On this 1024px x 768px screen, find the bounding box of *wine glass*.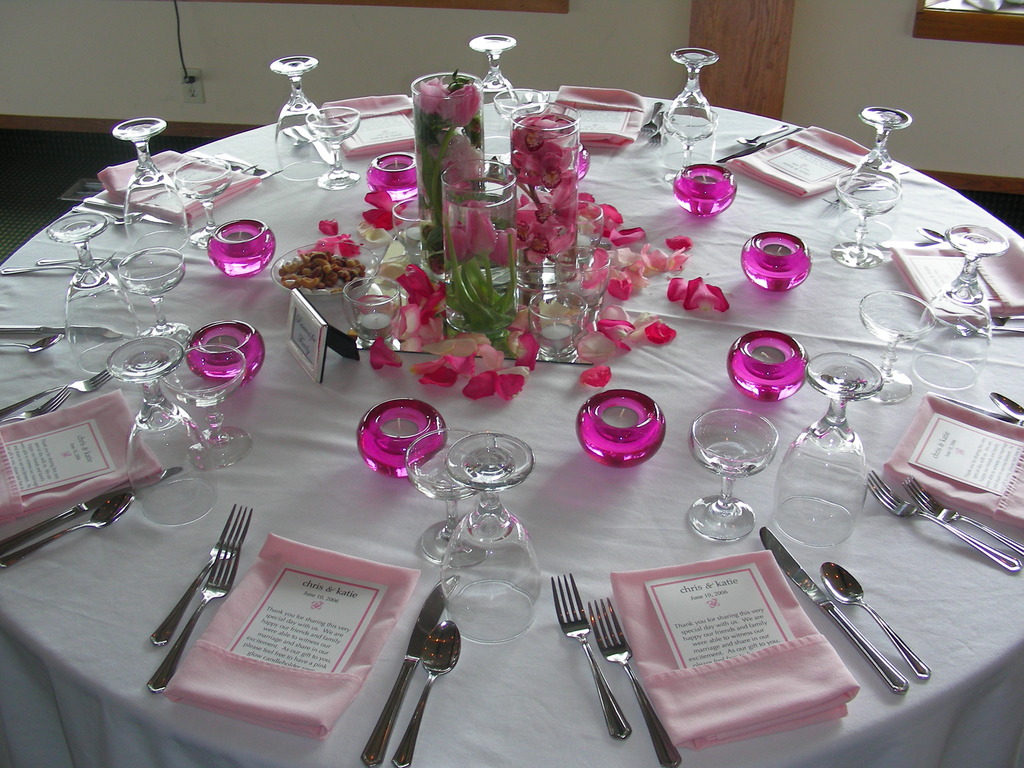
Bounding box: crop(269, 60, 341, 180).
